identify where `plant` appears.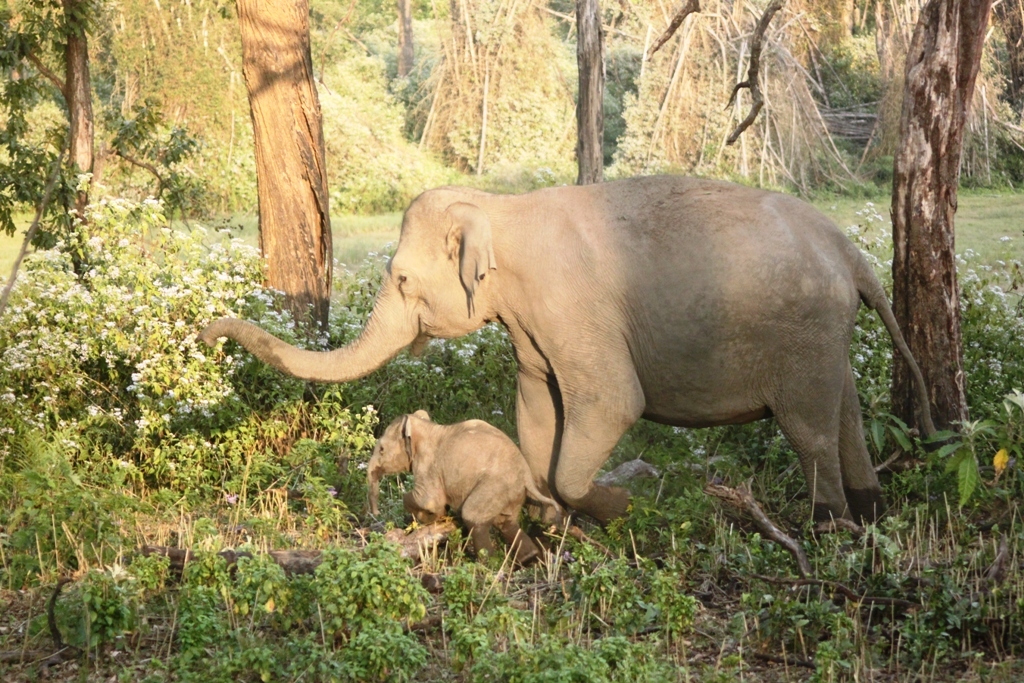
Appears at <region>0, 83, 72, 207</region>.
